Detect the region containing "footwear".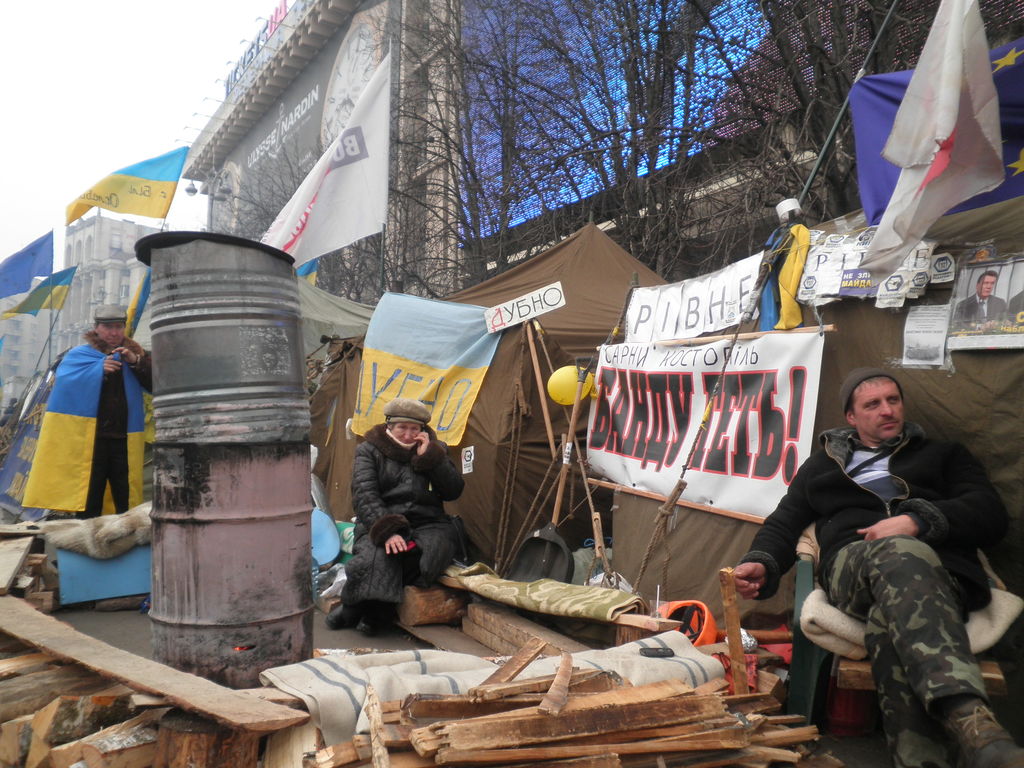
327,600,356,633.
